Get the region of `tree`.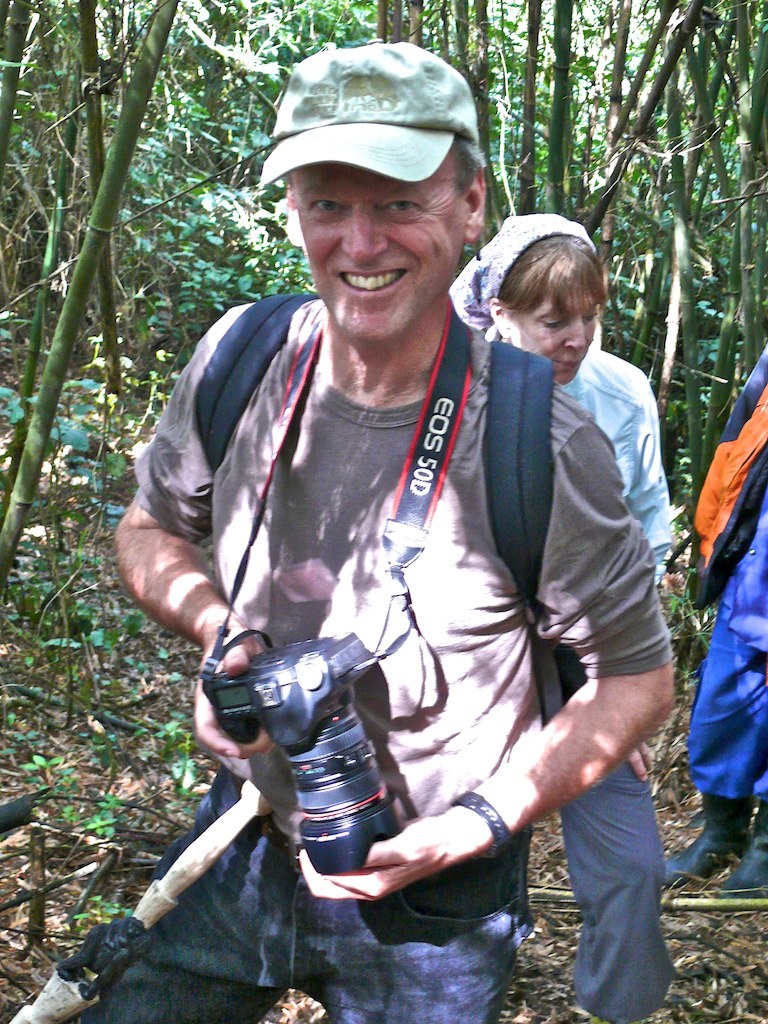
locate(71, 0, 136, 399).
